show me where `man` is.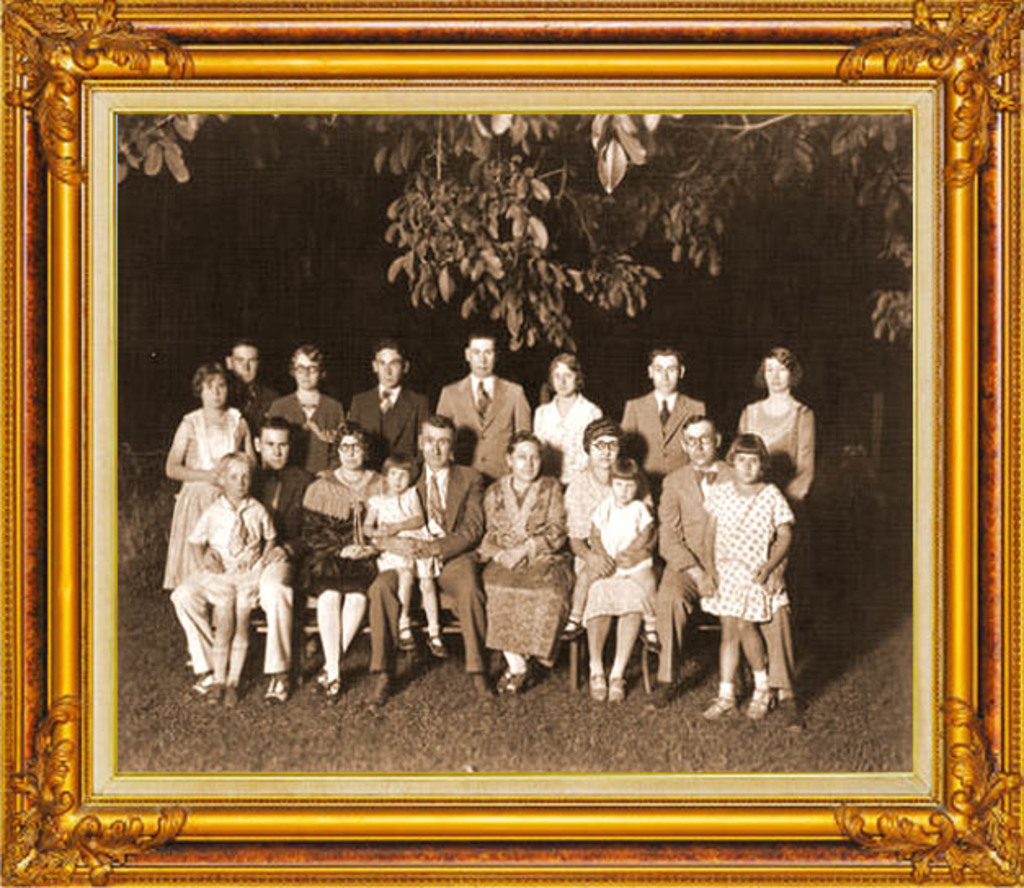
`man` is at (left=225, top=338, right=278, bottom=431).
